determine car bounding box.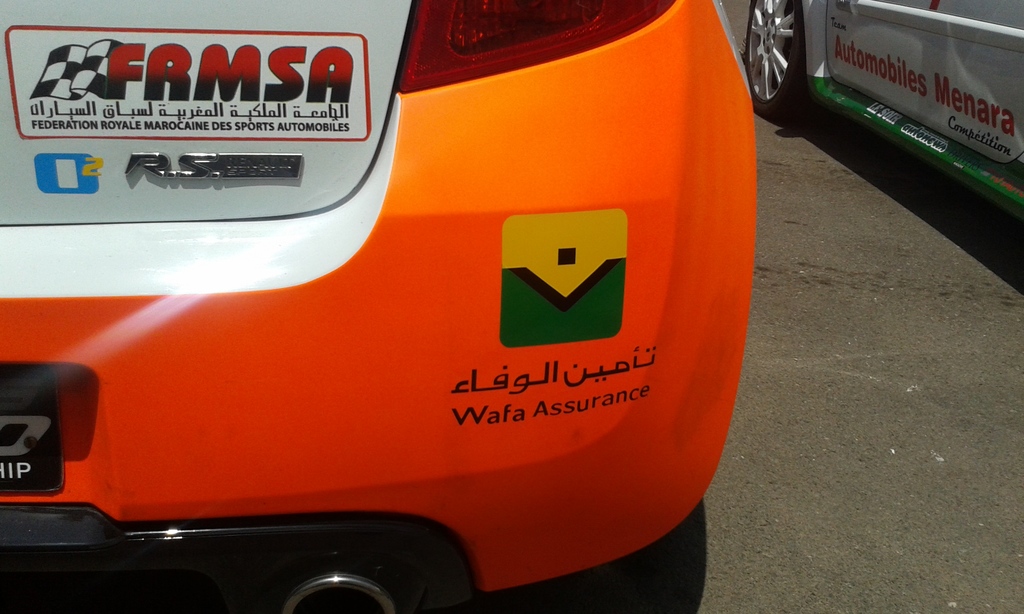
Determined: {"left": 0, "top": 0, "right": 757, "bottom": 613}.
